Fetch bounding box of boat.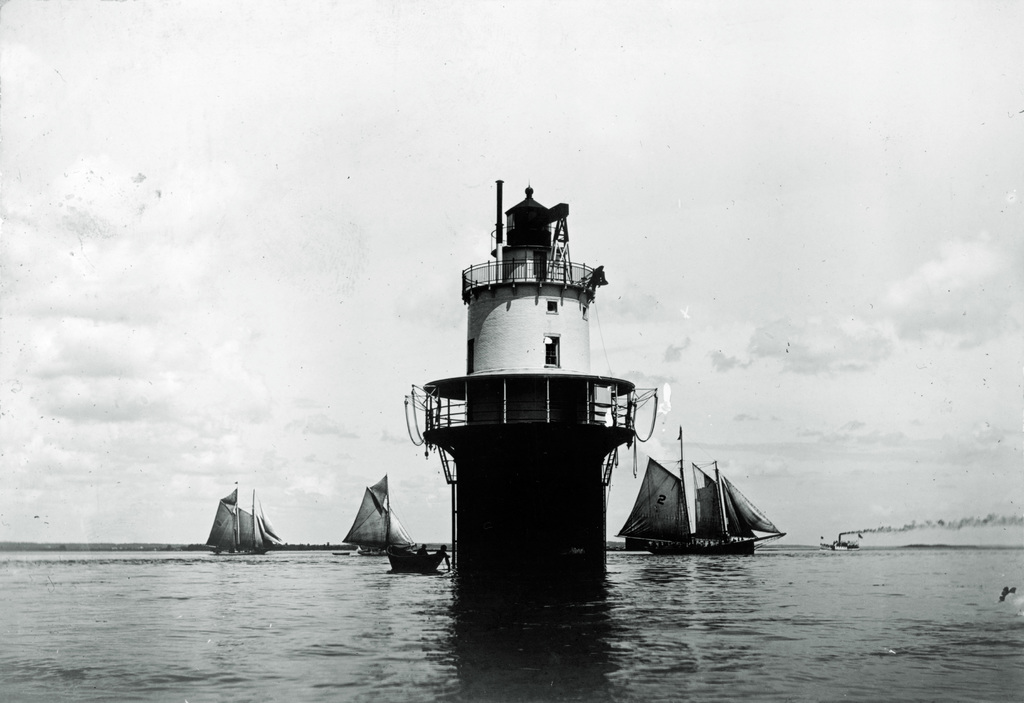
Bbox: 343, 476, 423, 560.
